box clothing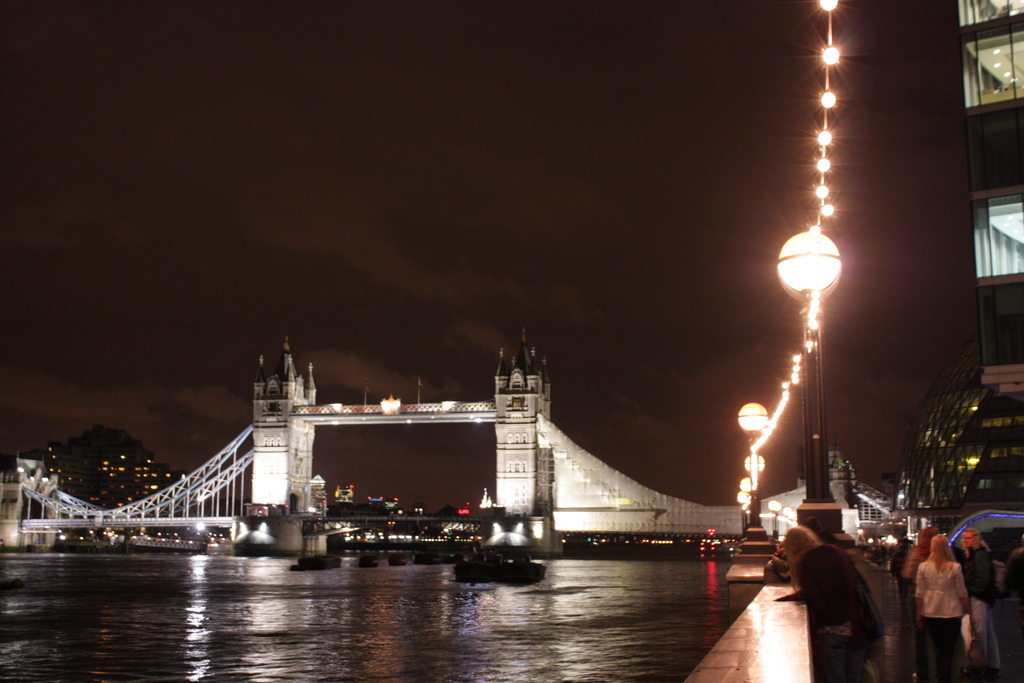
964:546:998:664
